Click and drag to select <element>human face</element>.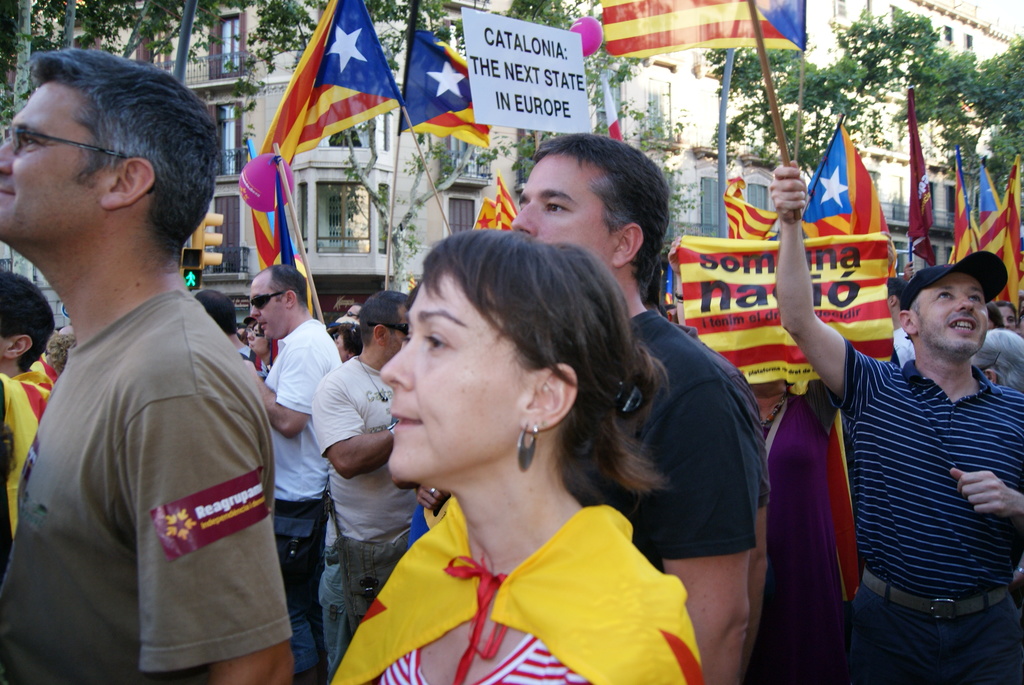
Selection: locate(244, 317, 266, 346).
